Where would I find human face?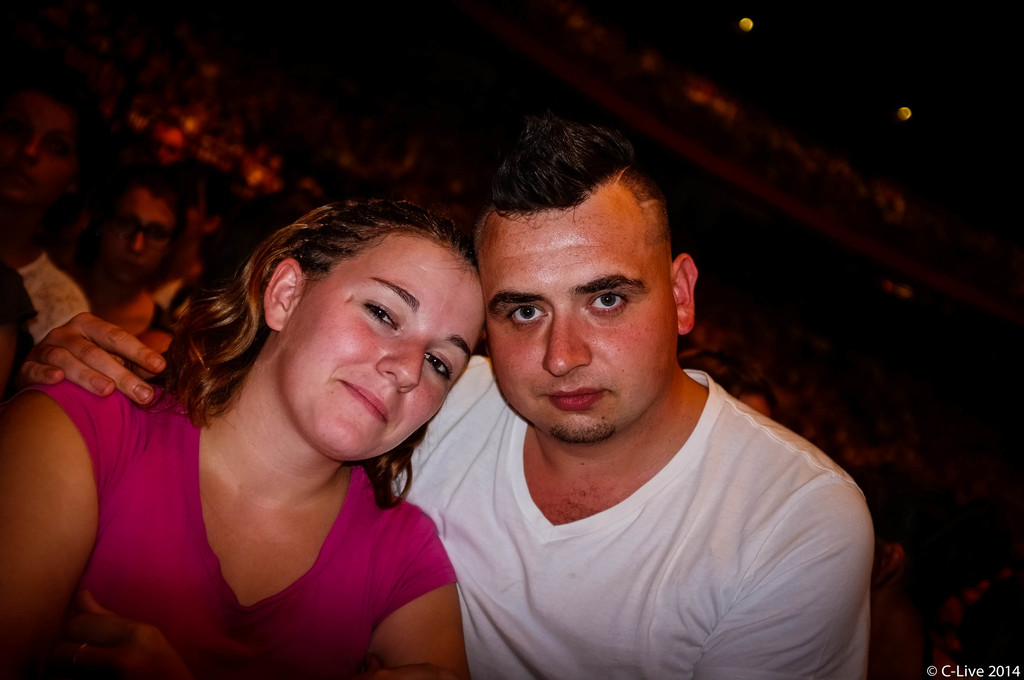
At <bbox>108, 188, 178, 287</bbox>.
